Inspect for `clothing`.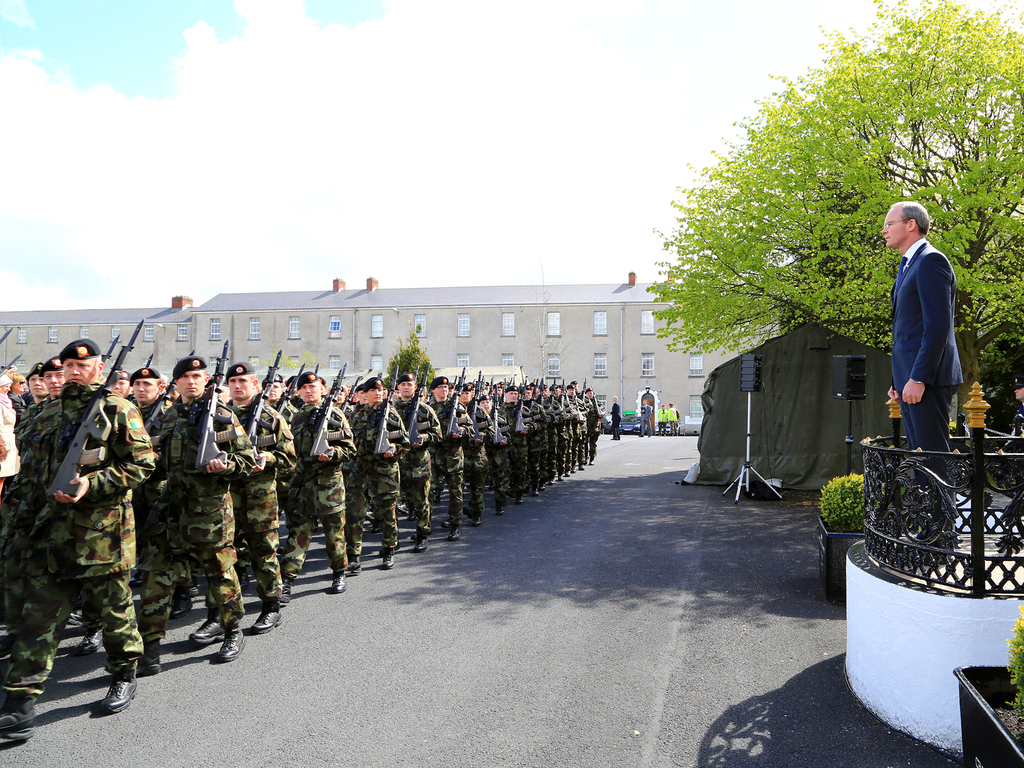
Inspection: Rect(879, 241, 975, 551).
